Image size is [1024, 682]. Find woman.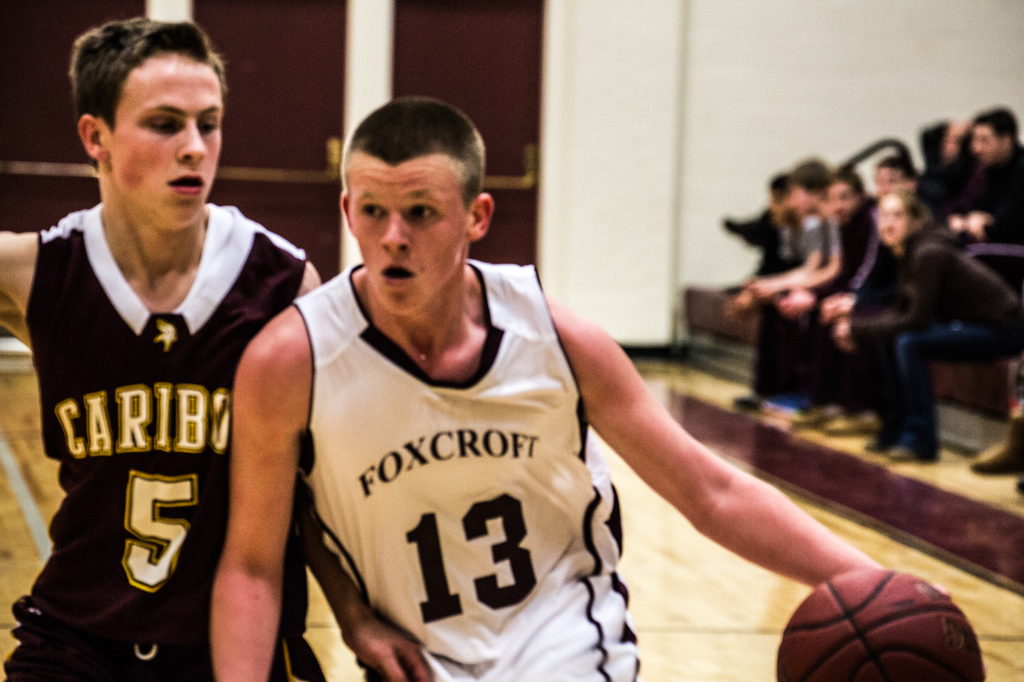
{"left": 804, "top": 196, "right": 1018, "bottom": 446}.
